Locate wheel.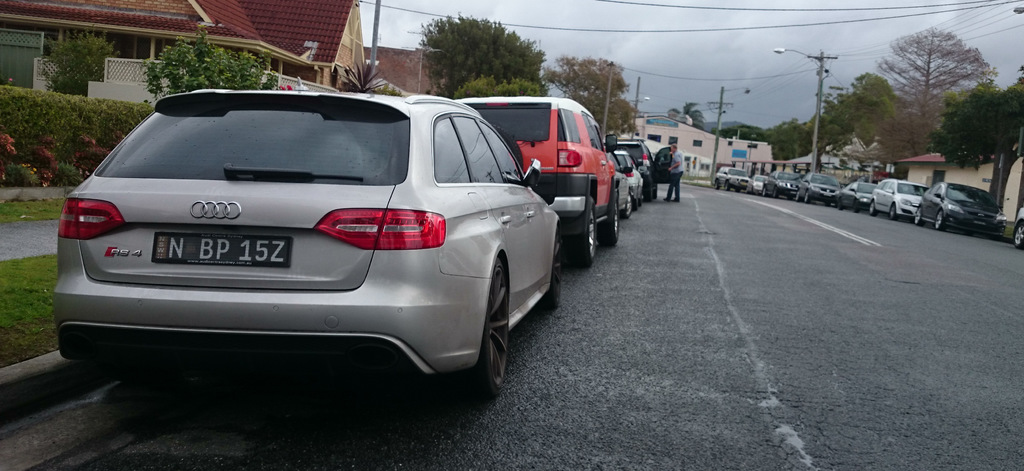
Bounding box: {"x1": 801, "y1": 192, "x2": 810, "y2": 202}.
